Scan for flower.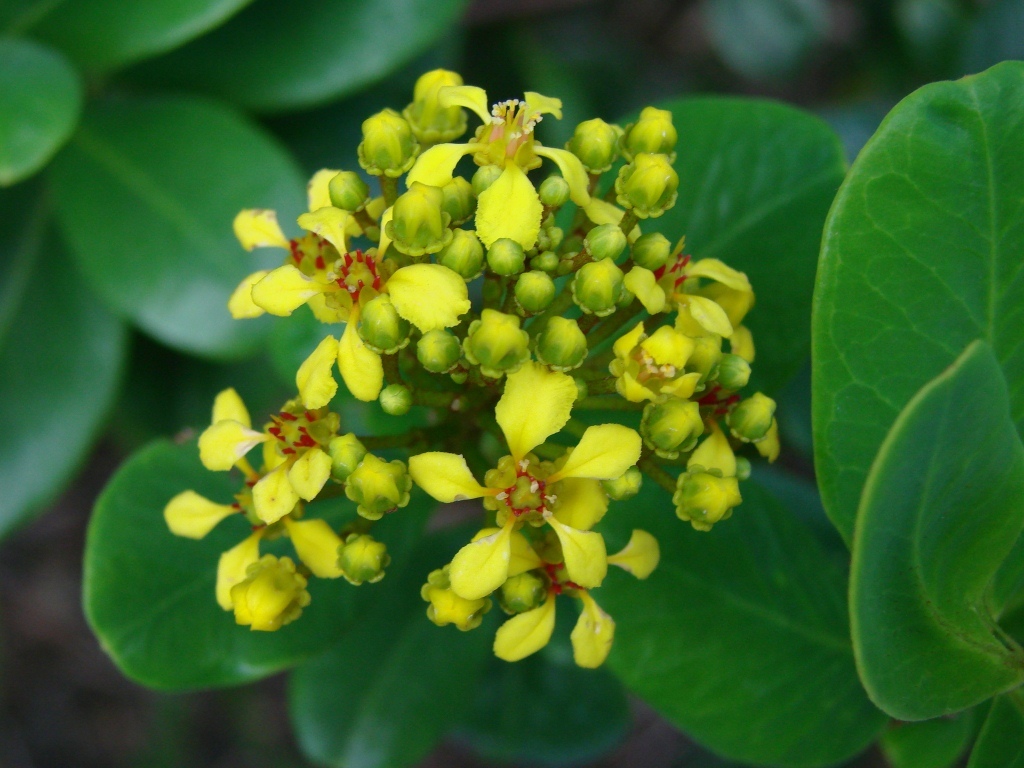
Scan result: bbox(409, 367, 637, 603).
